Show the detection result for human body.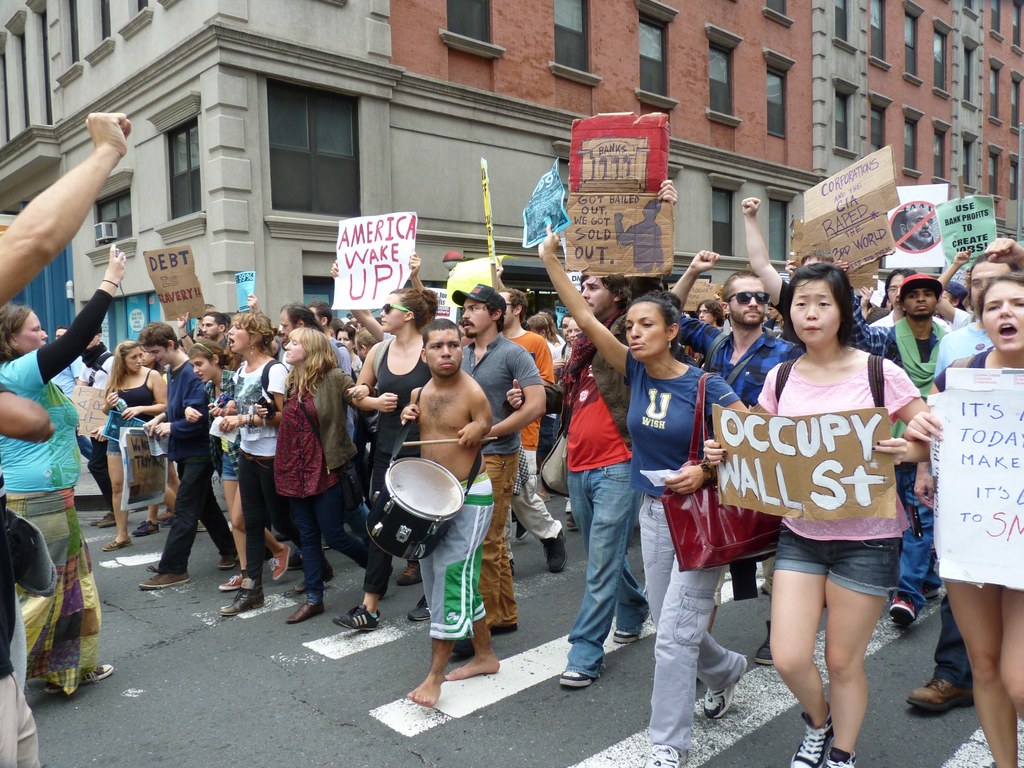
[left=847, top=267, right=952, bottom=632].
